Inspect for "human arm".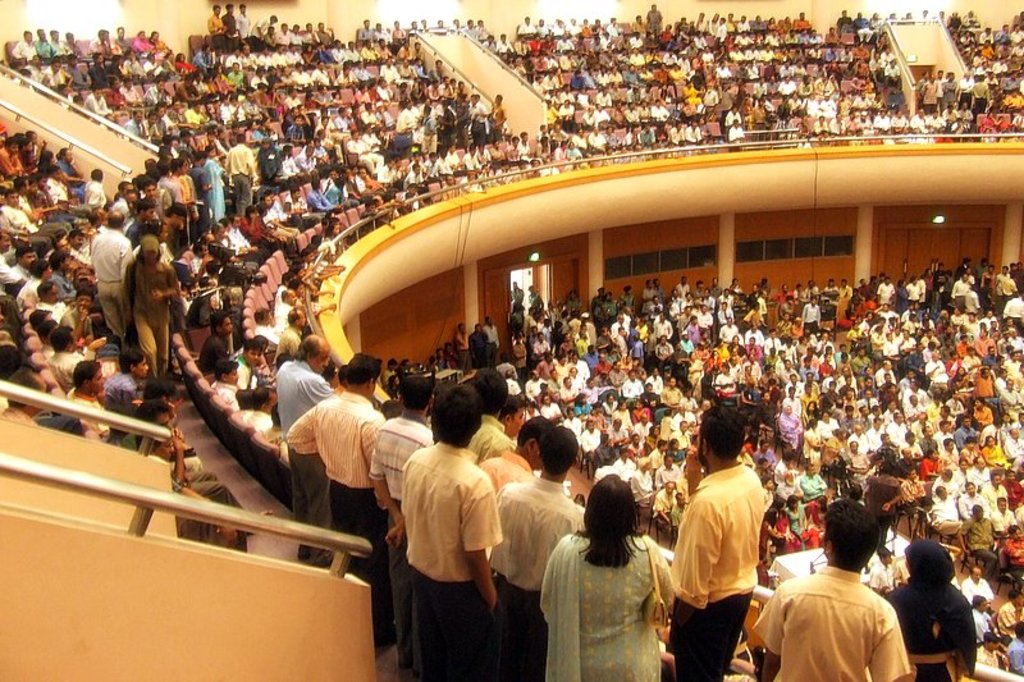
Inspection: <box>221,147,234,175</box>.
